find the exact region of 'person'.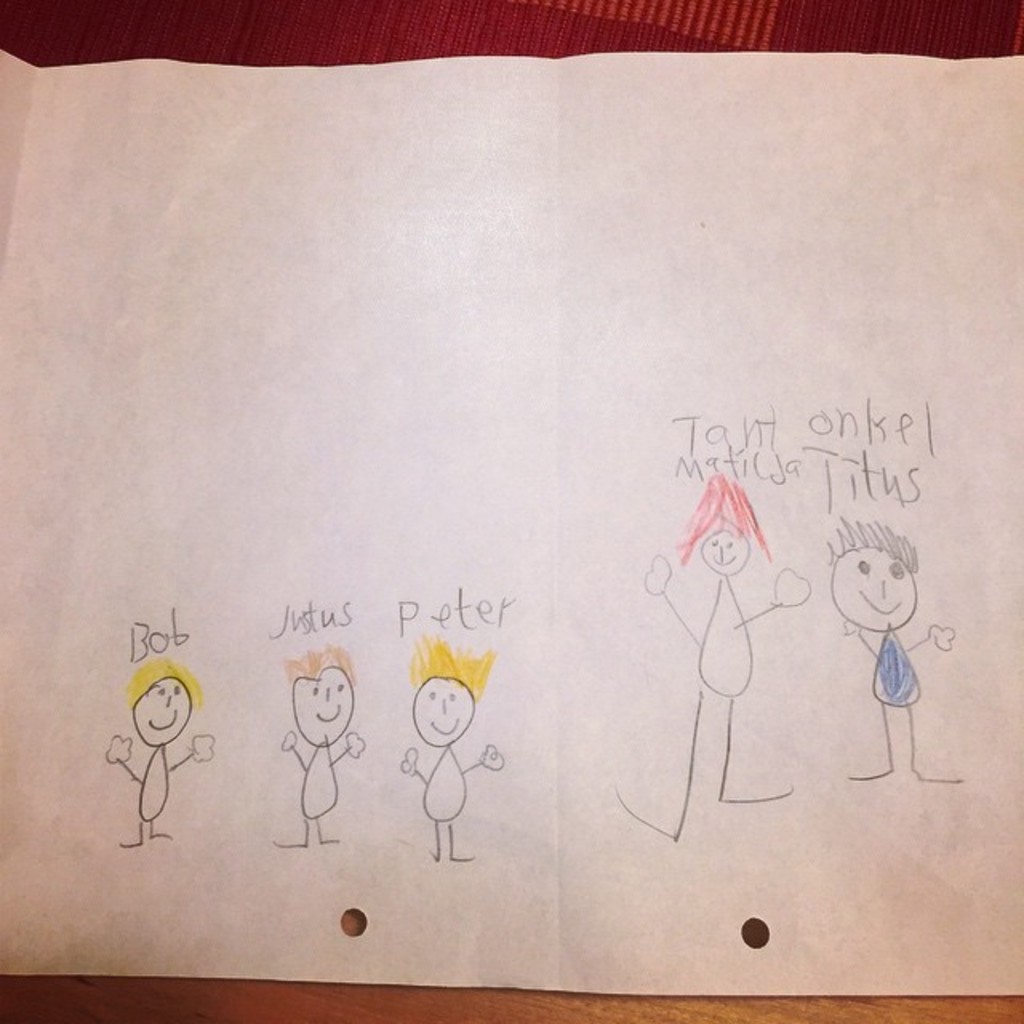
Exact region: 843 526 978 779.
